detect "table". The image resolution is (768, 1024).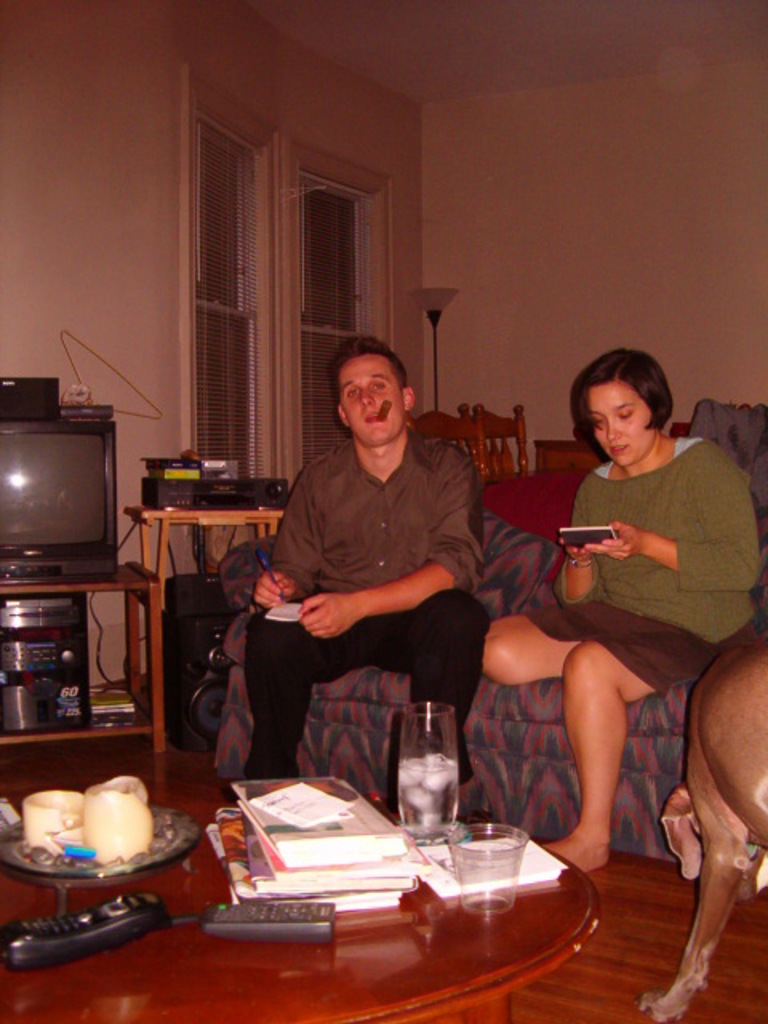
locate(0, 779, 611, 1022).
